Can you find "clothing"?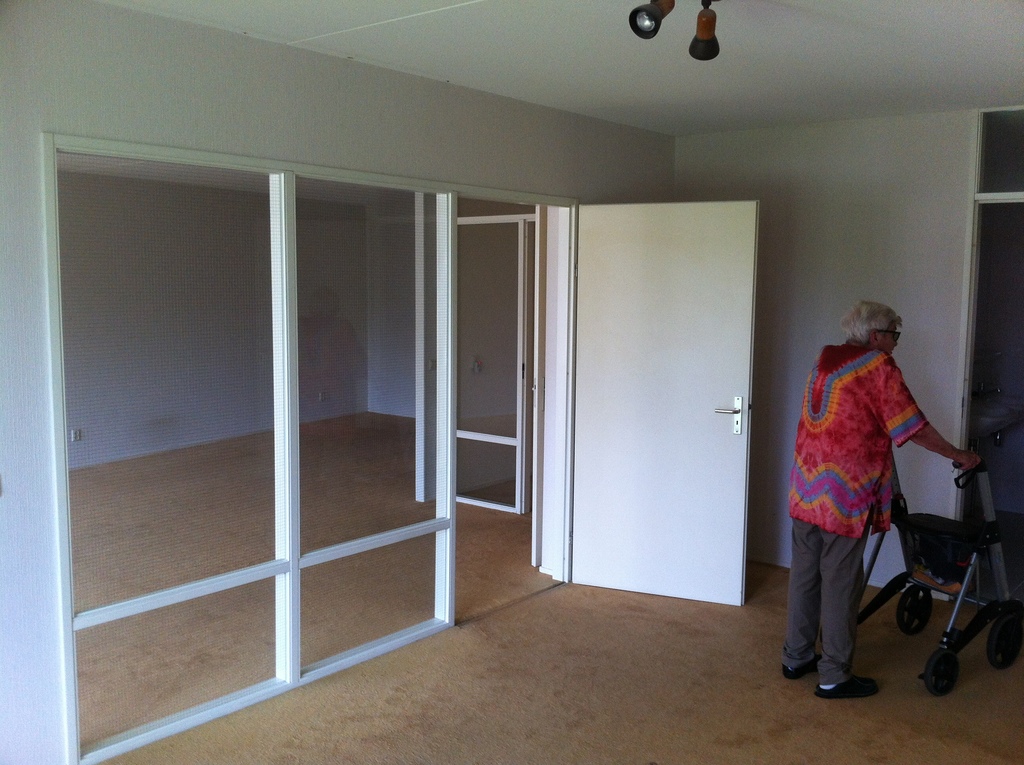
Yes, bounding box: box=[776, 348, 934, 687].
